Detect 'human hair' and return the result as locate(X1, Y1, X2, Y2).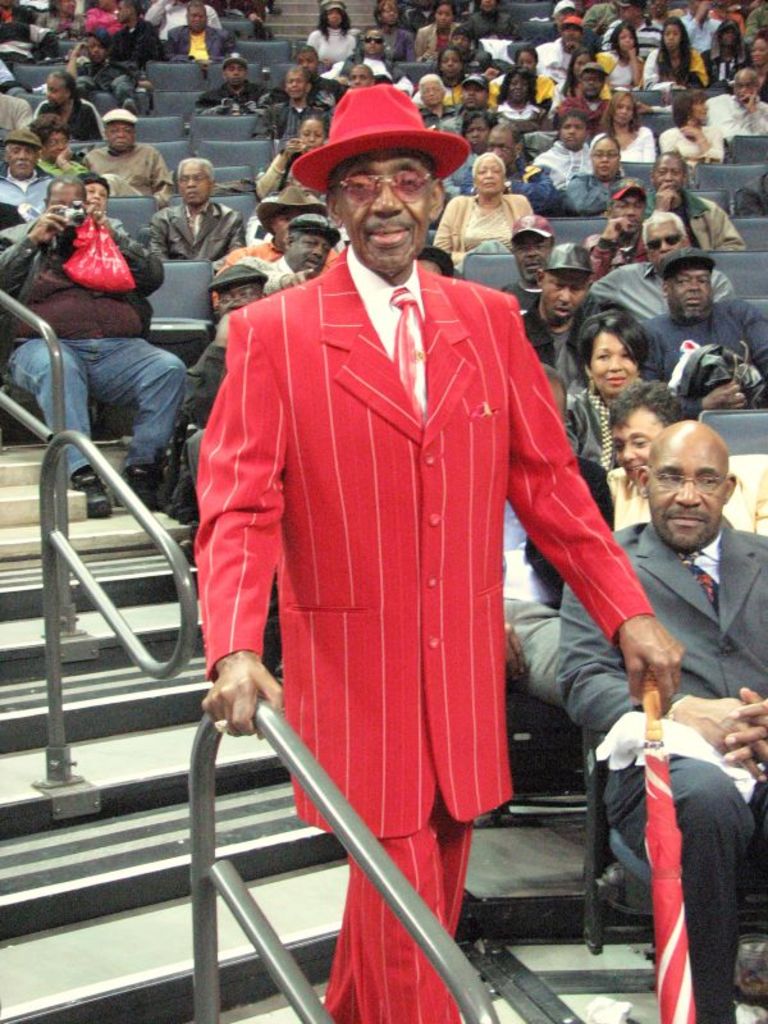
locate(82, 172, 113, 207).
